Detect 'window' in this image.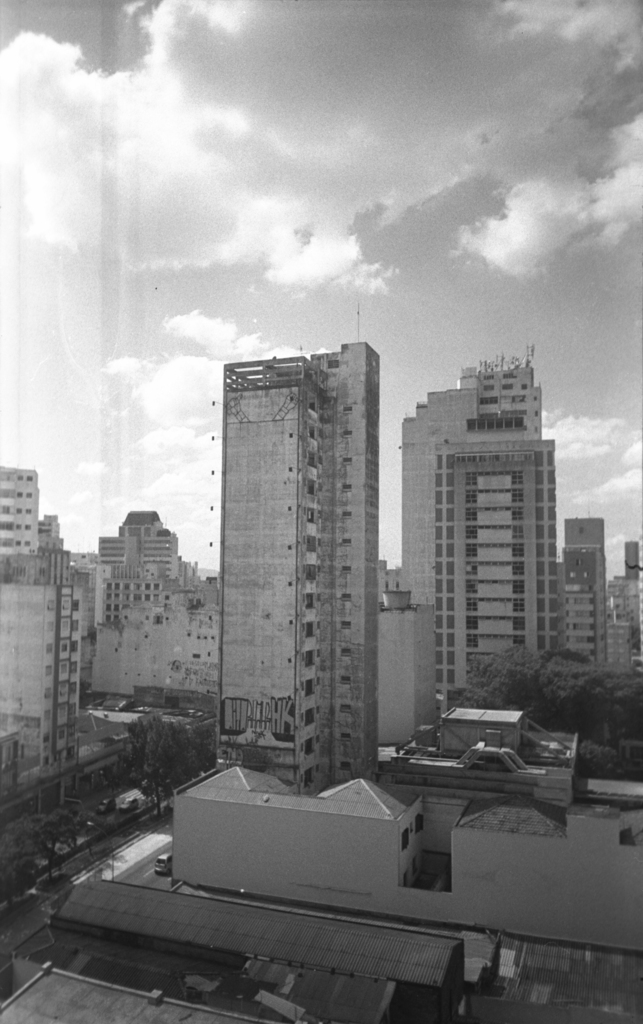
Detection: BBox(401, 825, 415, 851).
